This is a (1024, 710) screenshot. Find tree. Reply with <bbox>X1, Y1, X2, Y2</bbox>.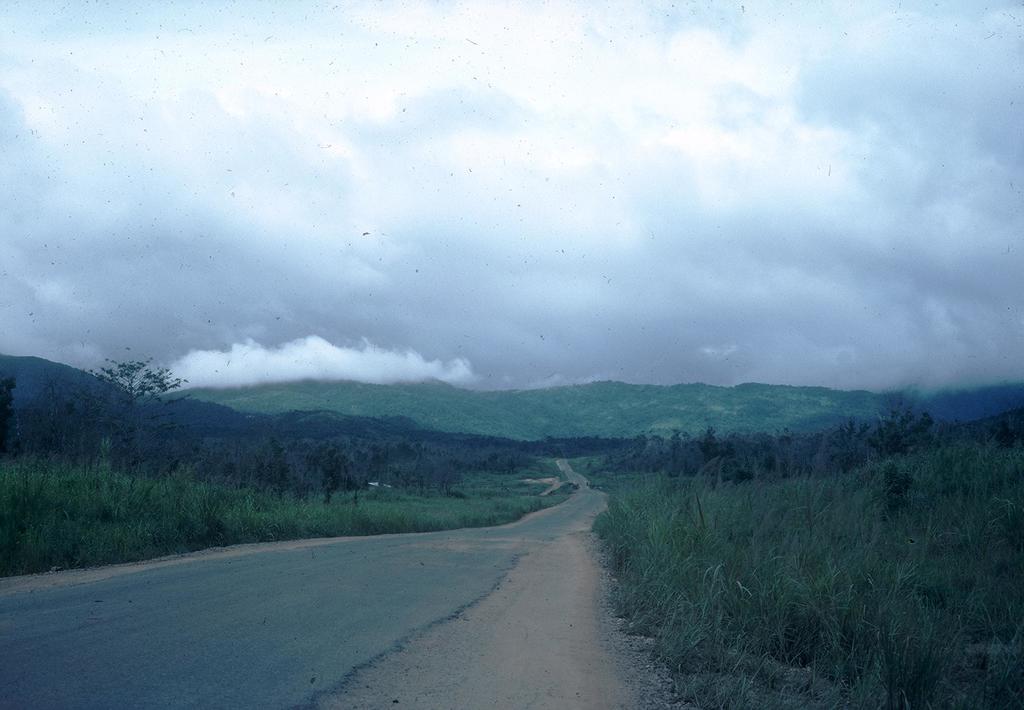
<bbox>294, 434, 344, 500</bbox>.
